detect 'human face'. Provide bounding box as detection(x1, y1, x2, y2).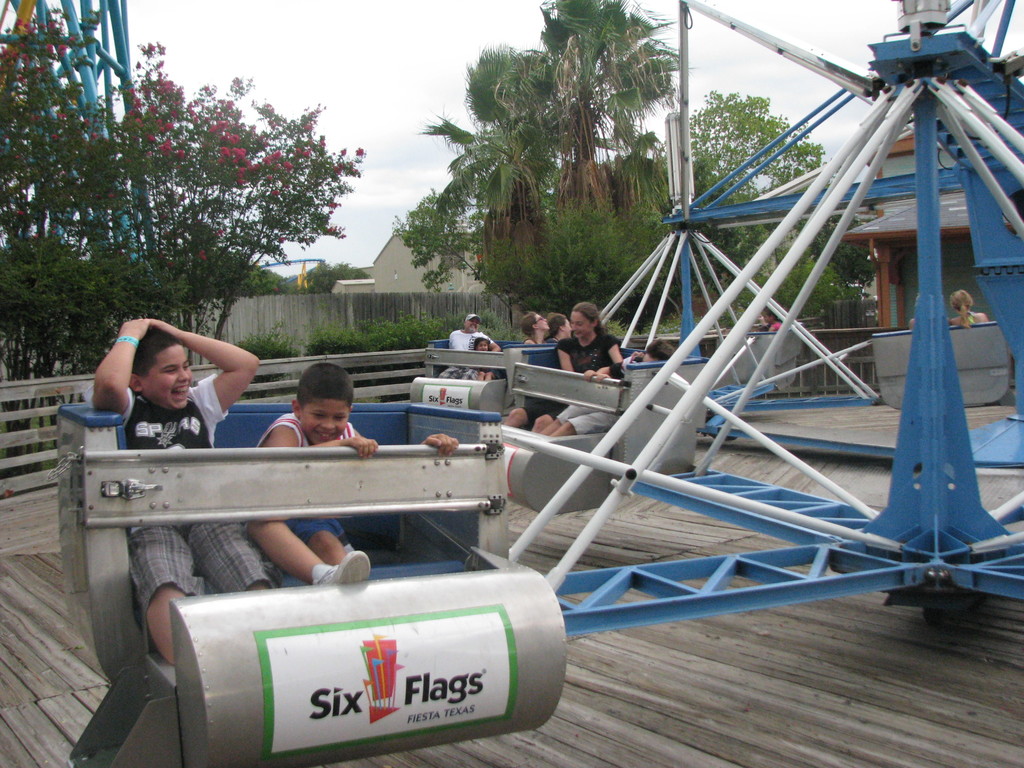
detection(477, 340, 493, 348).
